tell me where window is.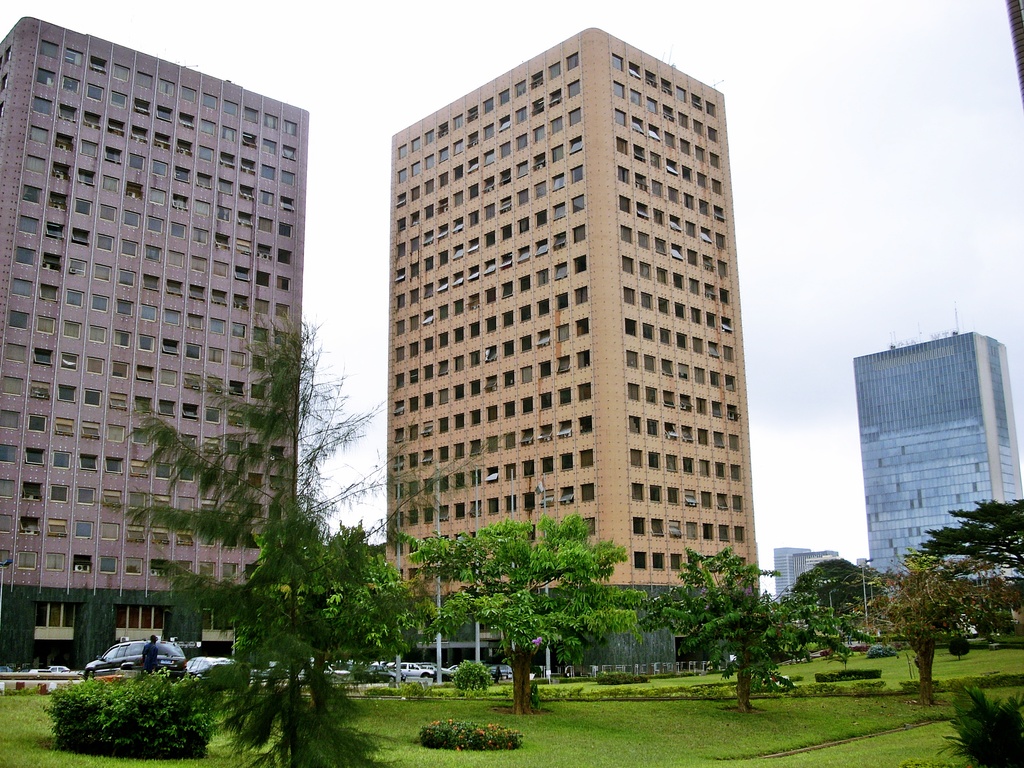
window is at (179, 113, 193, 131).
